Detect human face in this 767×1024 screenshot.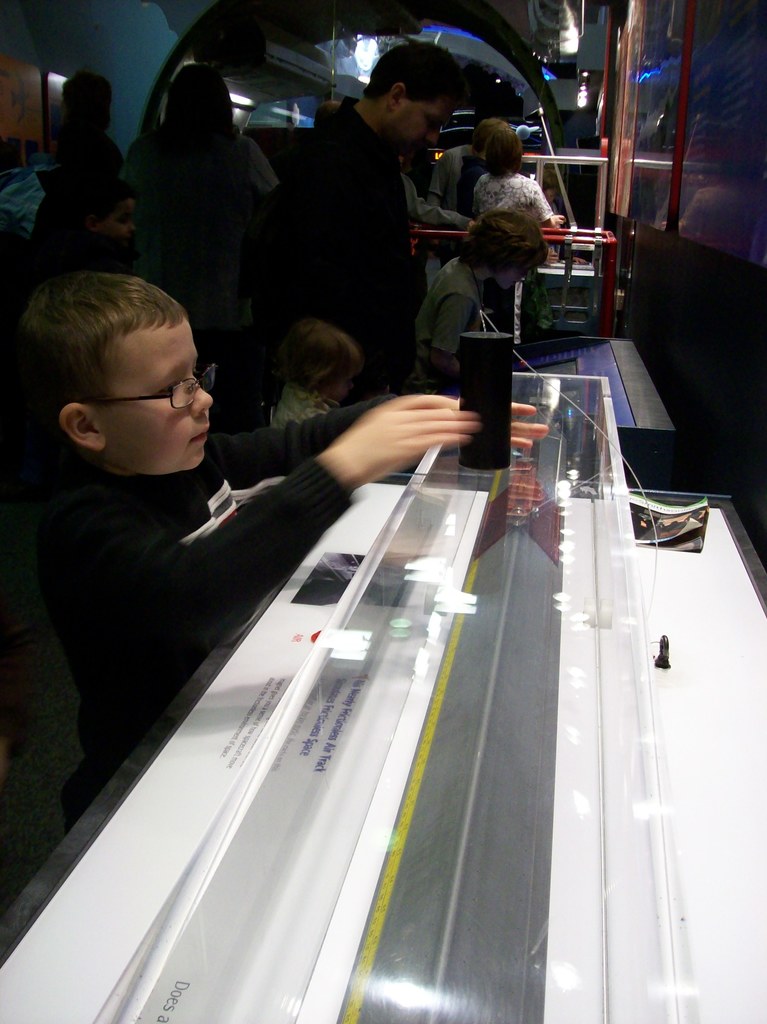
Detection: 396 100 454 158.
